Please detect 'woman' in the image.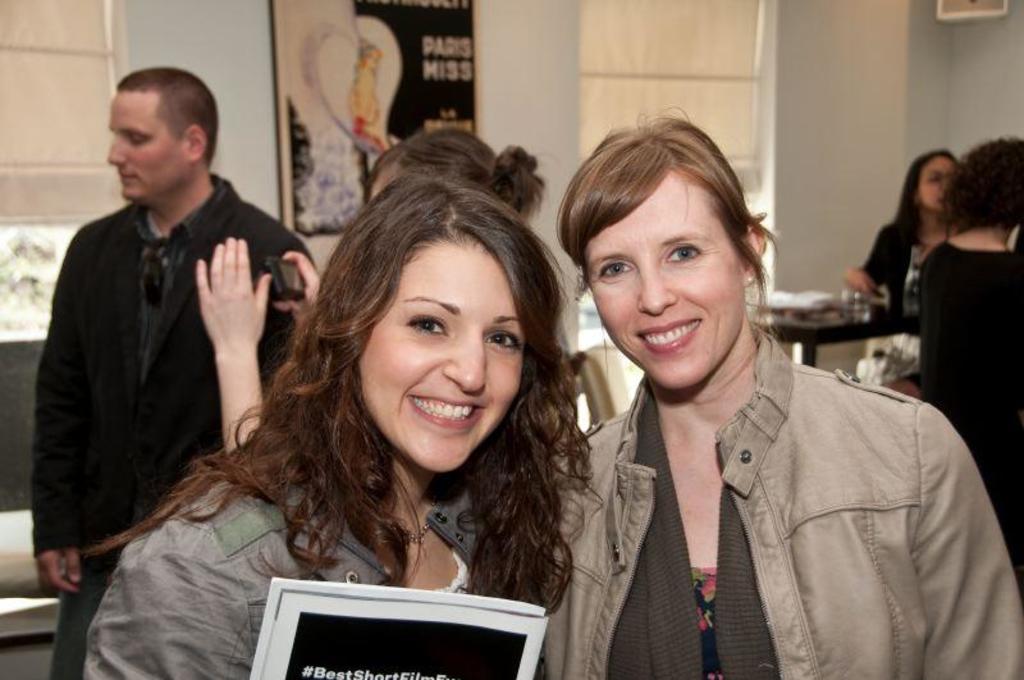
922, 138, 1023, 601.
